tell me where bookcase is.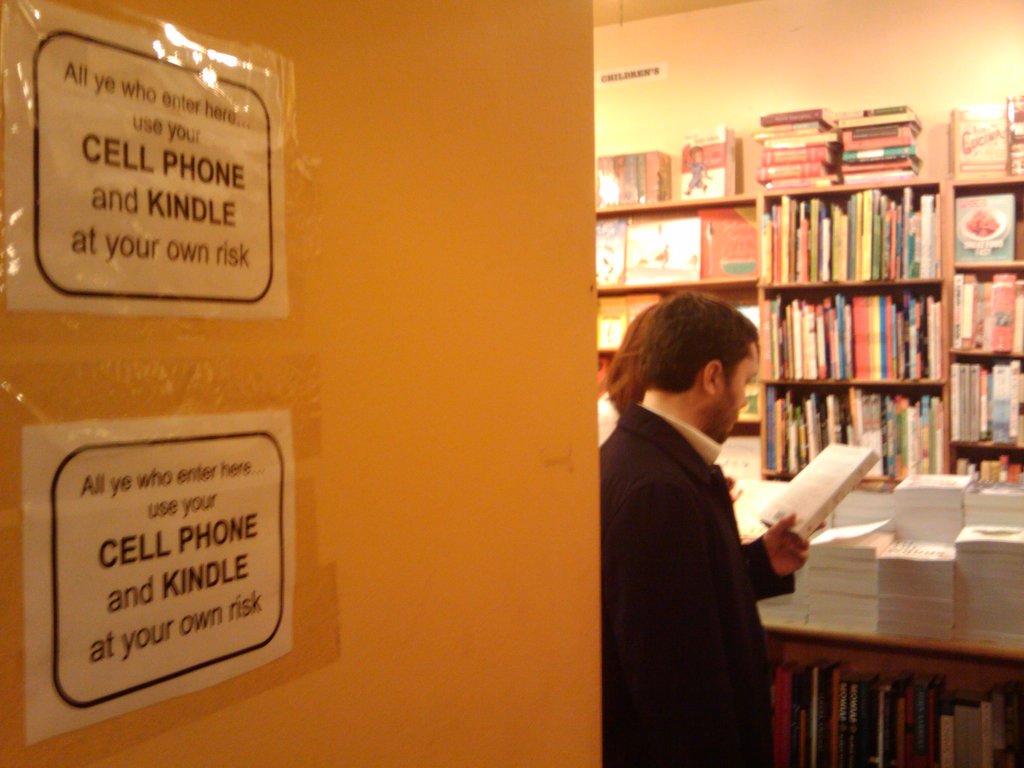
bookcase is at (945, 103, 1023, 486).
